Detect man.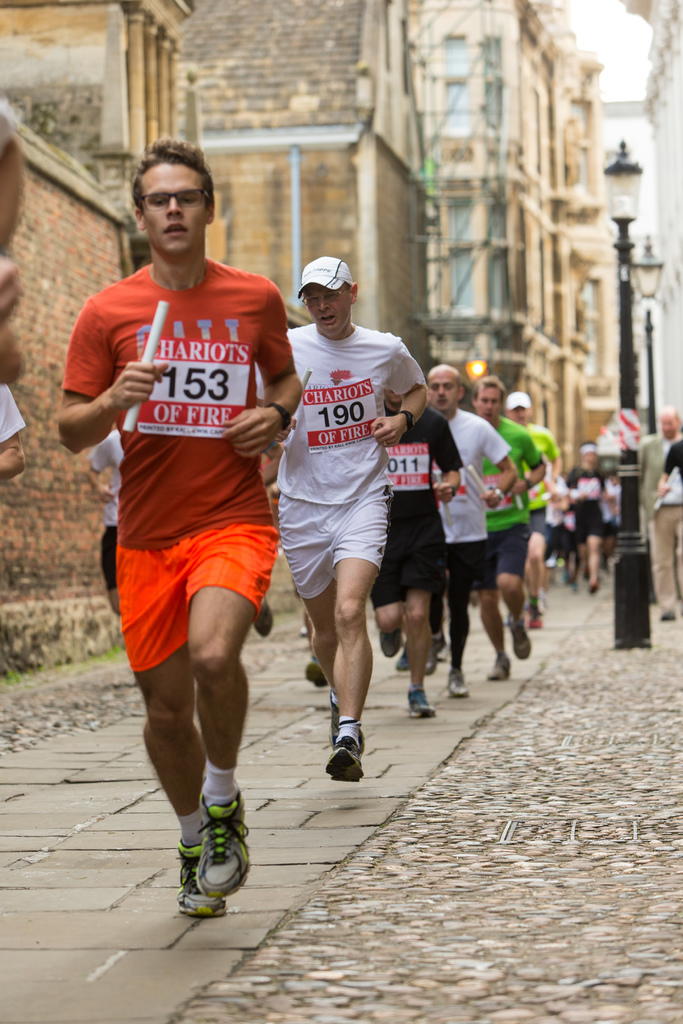
Detected at l=67, t=139, r=304, b=884.
